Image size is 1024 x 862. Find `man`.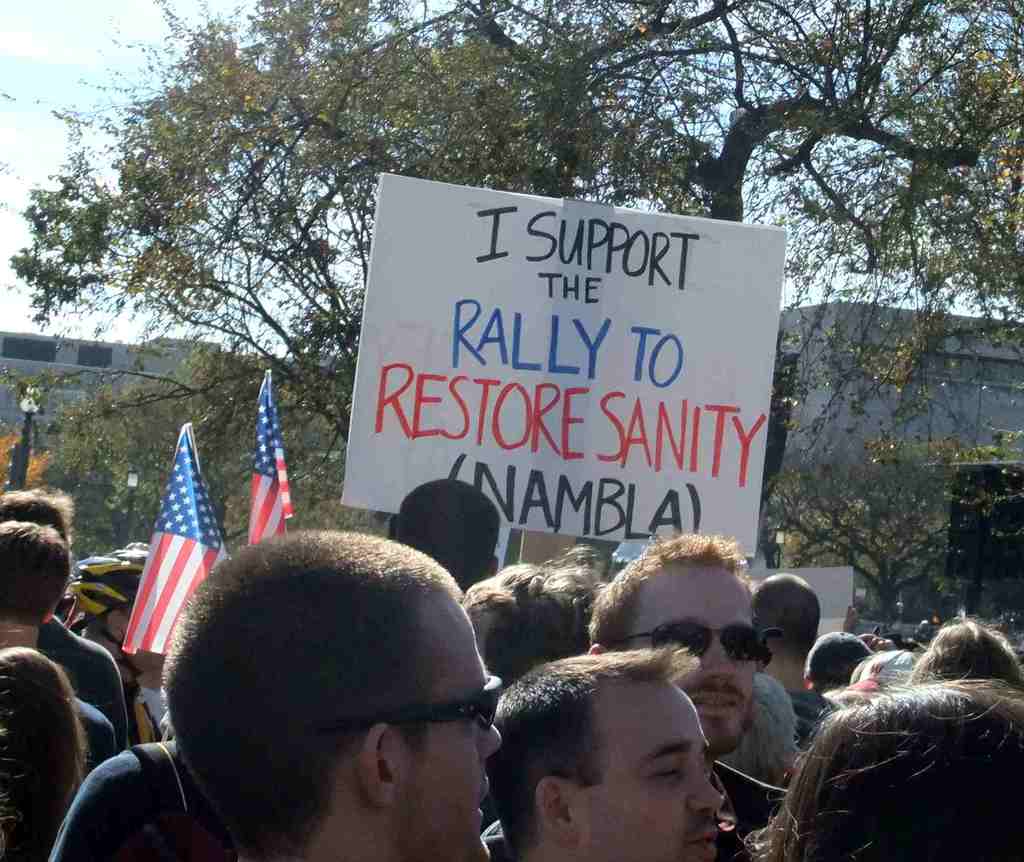
{"x1": 847, "y1": 603, "x2": 863, "y2": 631}.
